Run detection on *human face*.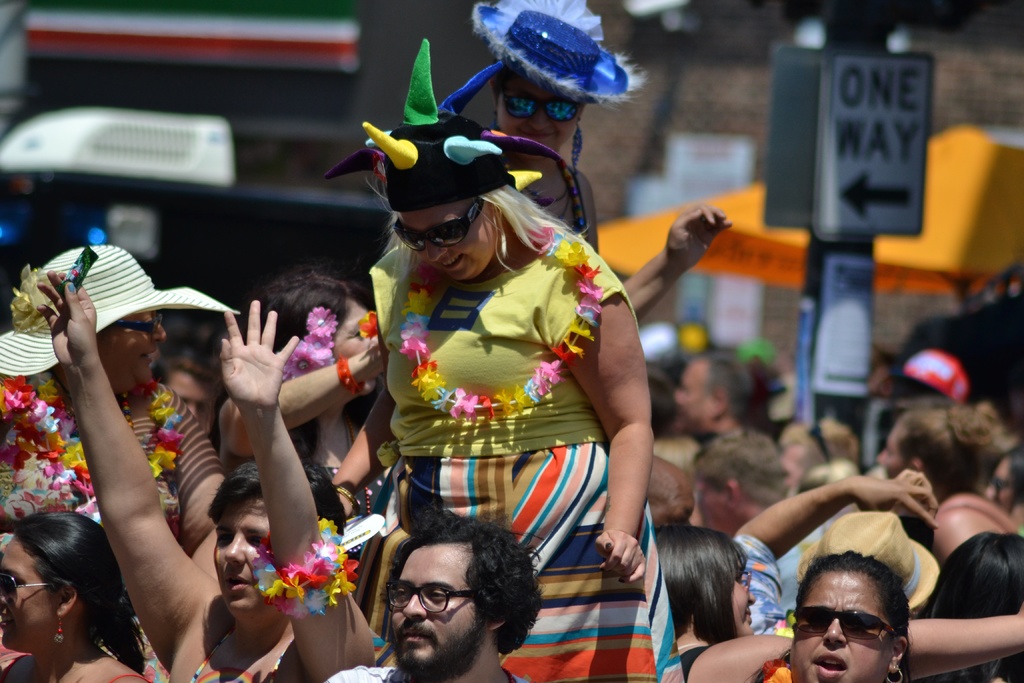
Result: [x1=390, y1=544, x2=479, y2=671].
